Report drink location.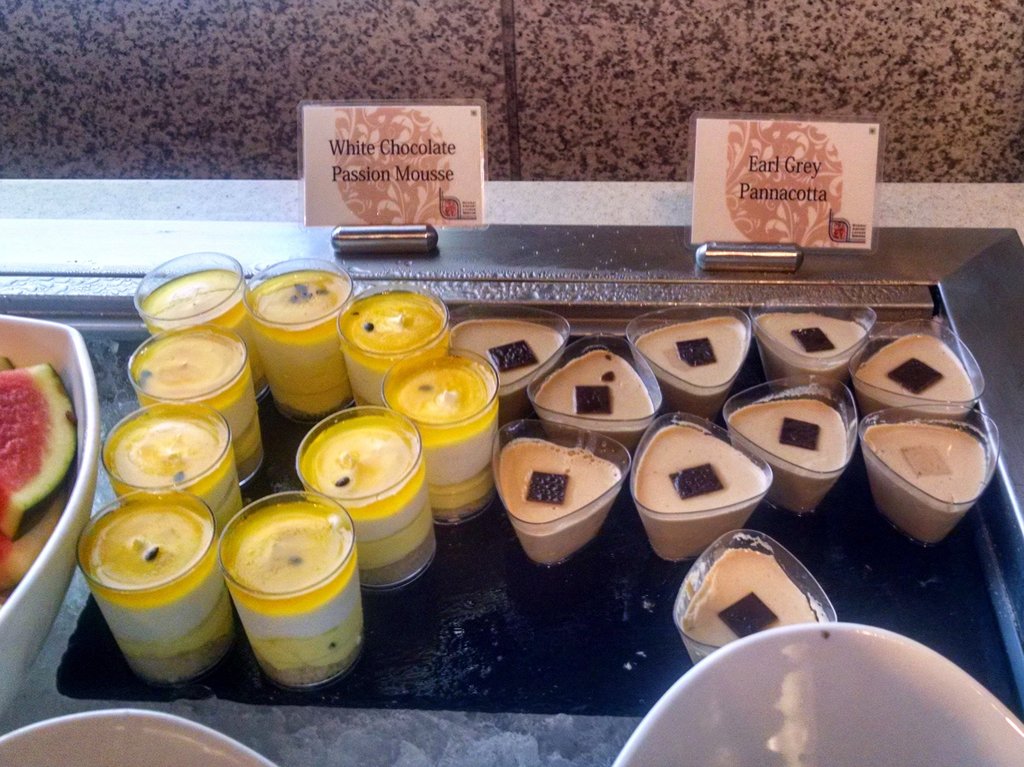
Report: bbox(531, 346, 660, 448).
